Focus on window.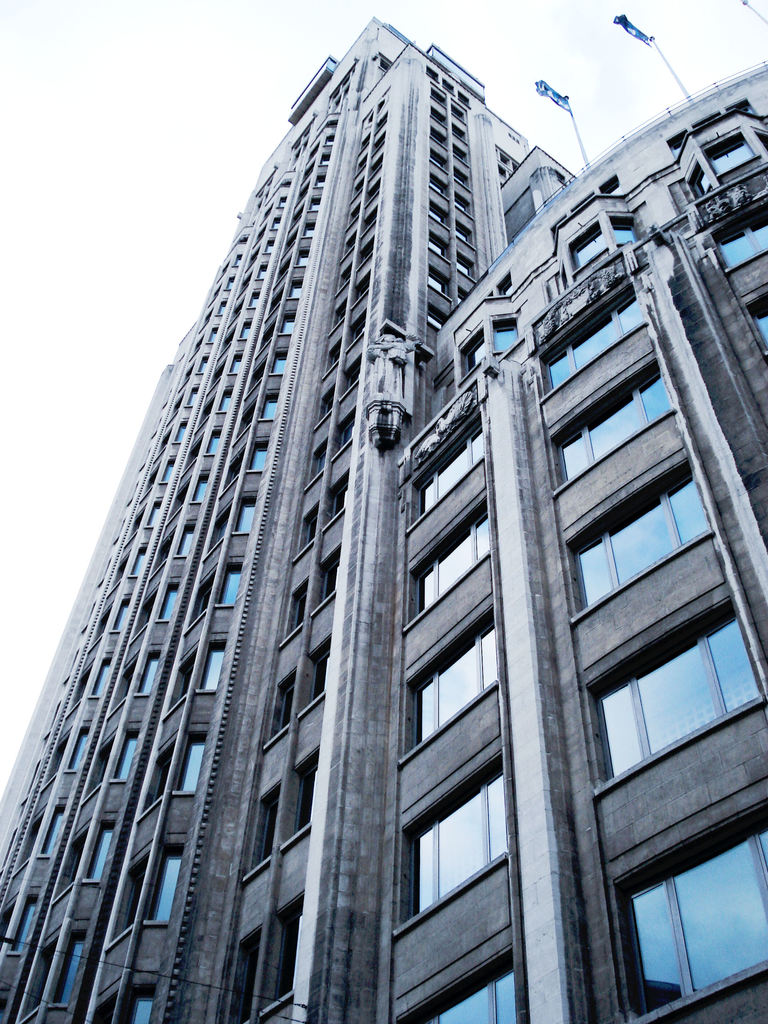
Focused at (32, 948, 54, 1011).
